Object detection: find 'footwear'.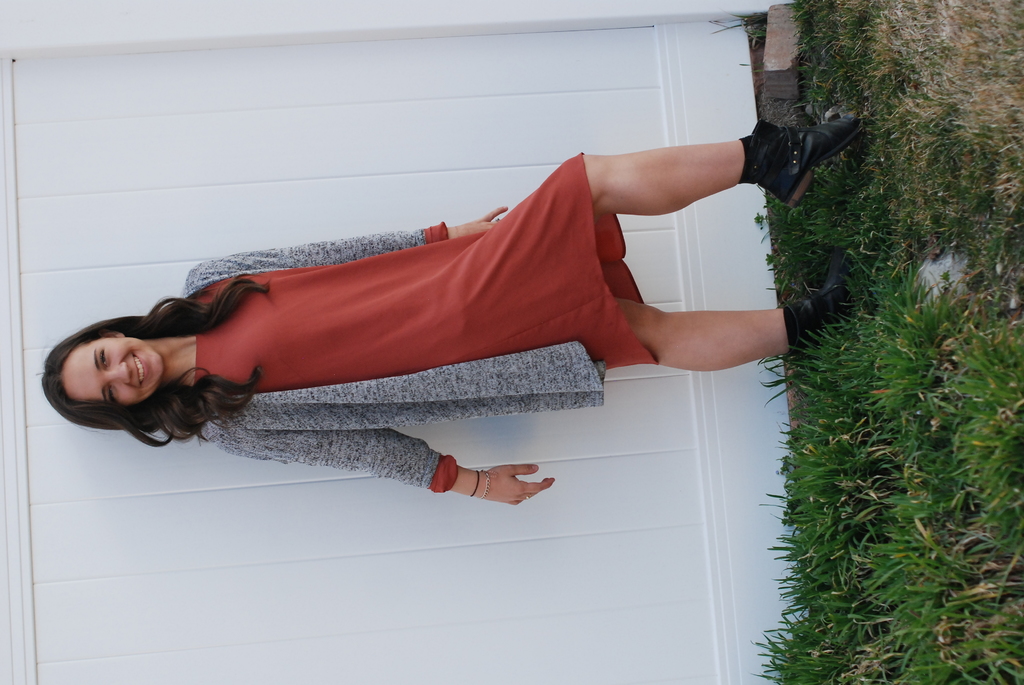
x1=753, y1=111, x2=844, y2=205.
